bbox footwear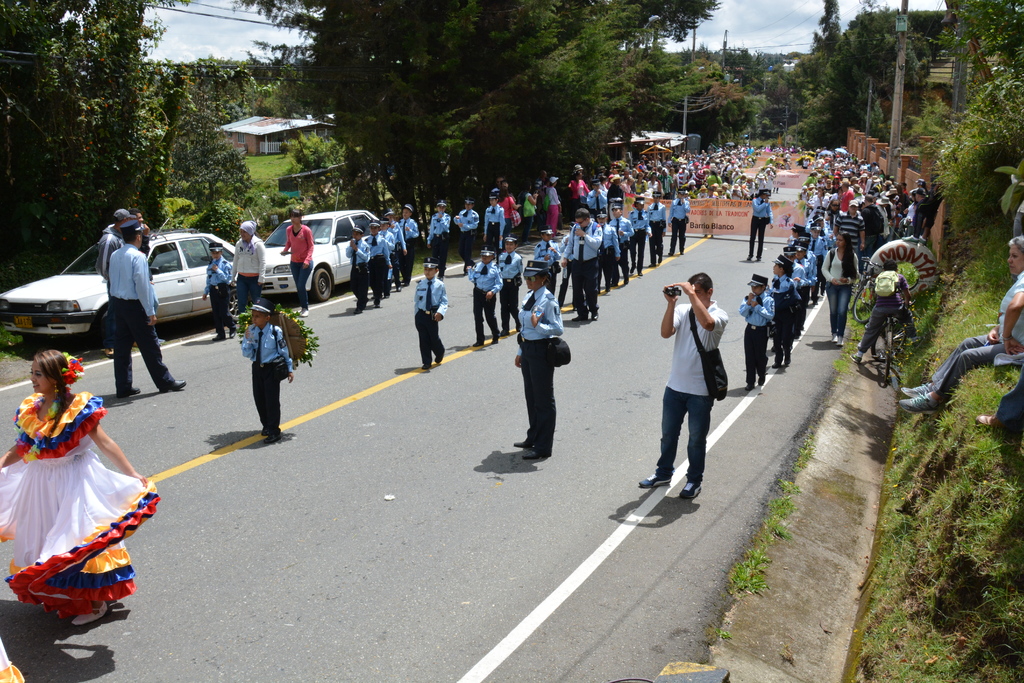
212,331,222,343
